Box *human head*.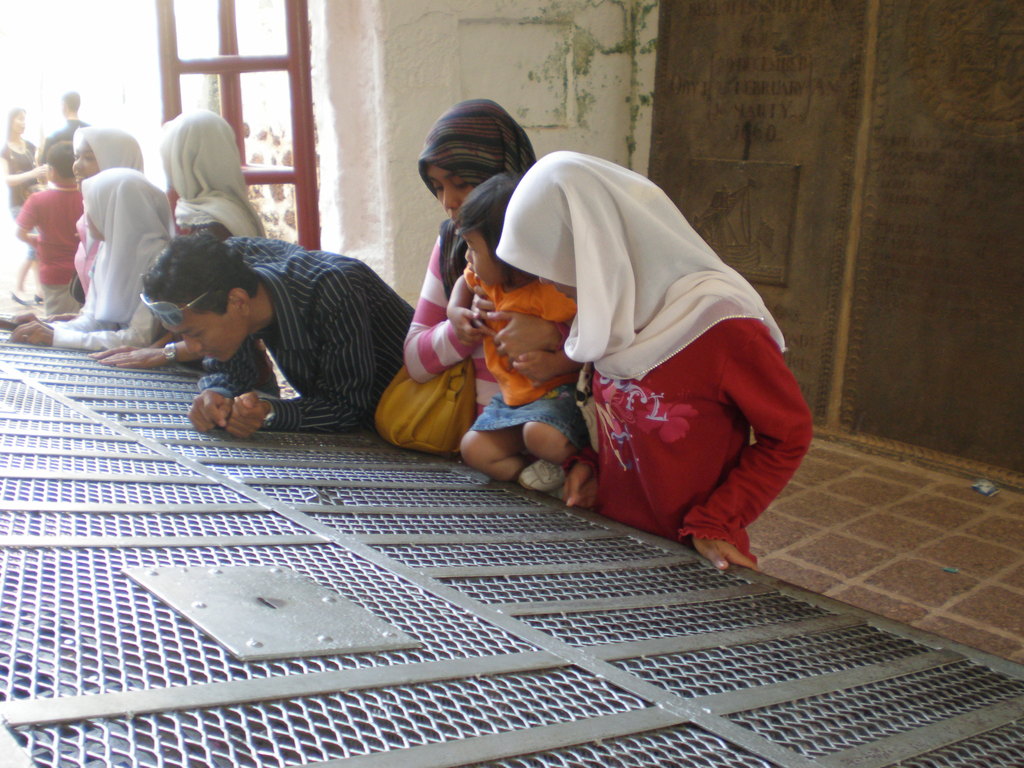
pyautogui.locateOnScreen(454, 173, 520, 285).
